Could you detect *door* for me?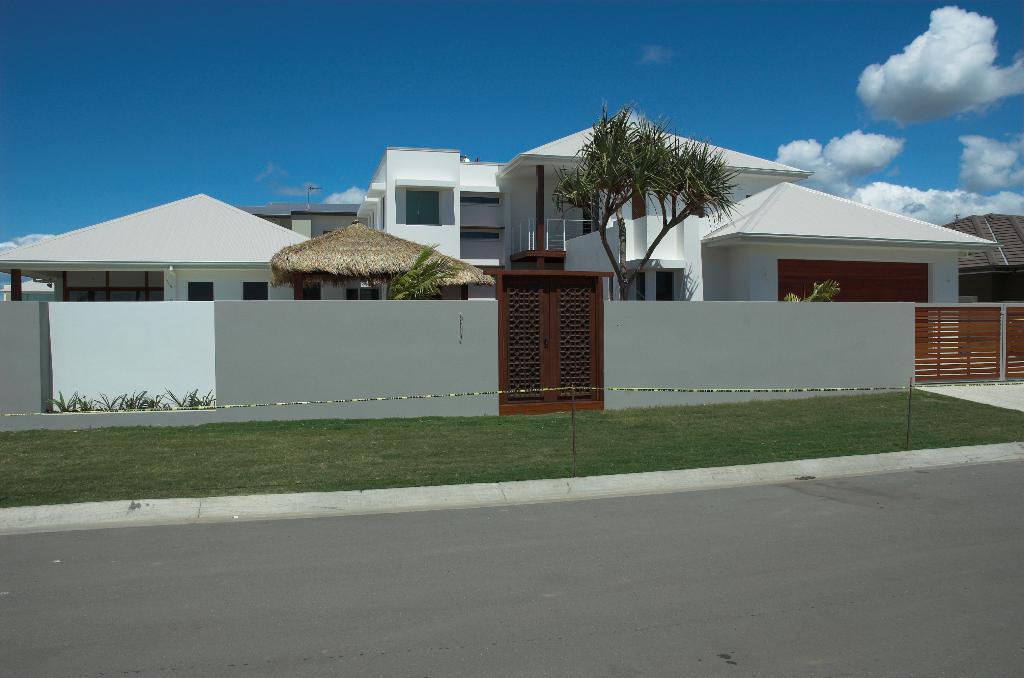
Detection result: (492,246,604,405).
